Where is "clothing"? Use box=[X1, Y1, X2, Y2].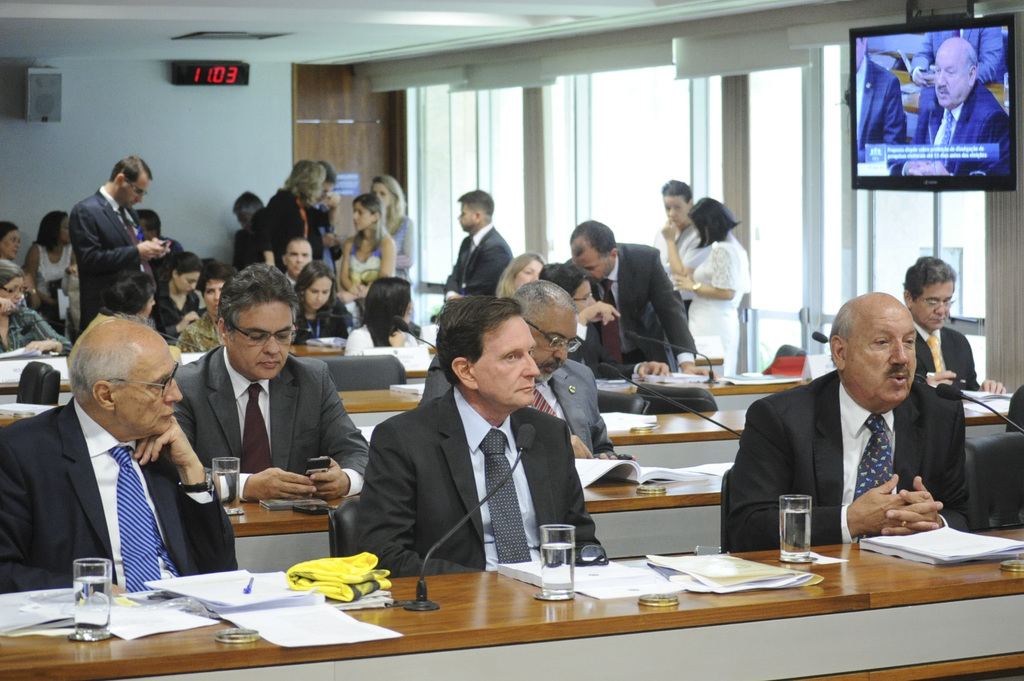
box=[648, 214, 712, 309].
